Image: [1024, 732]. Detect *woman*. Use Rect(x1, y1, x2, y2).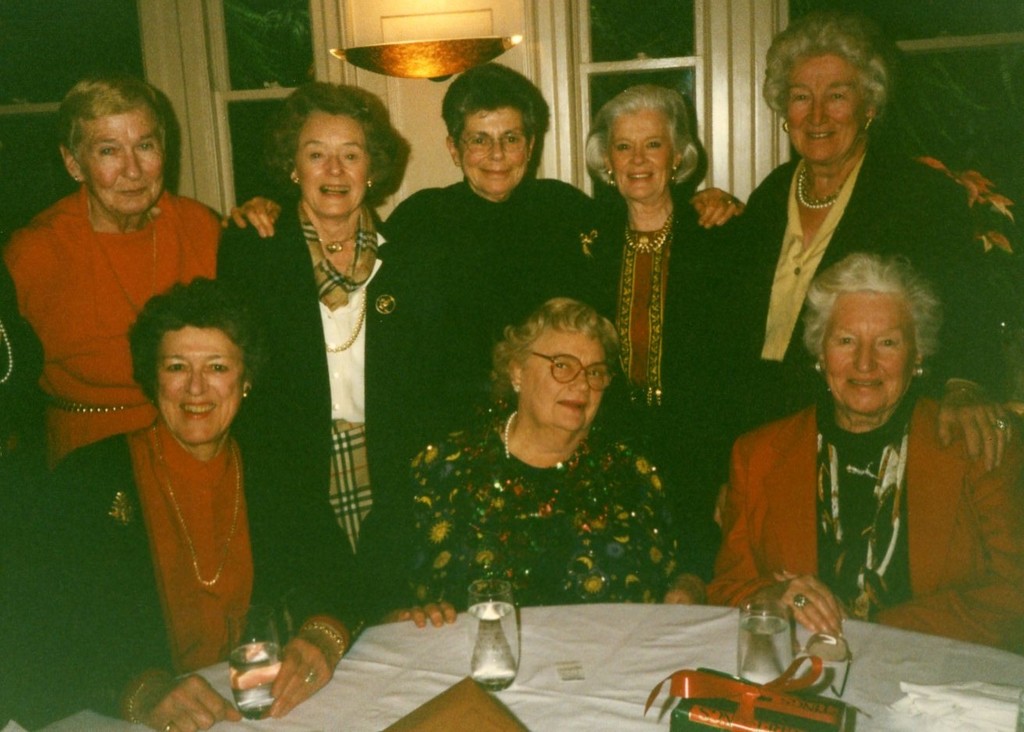
Rect(392, 289, 709, 621).
